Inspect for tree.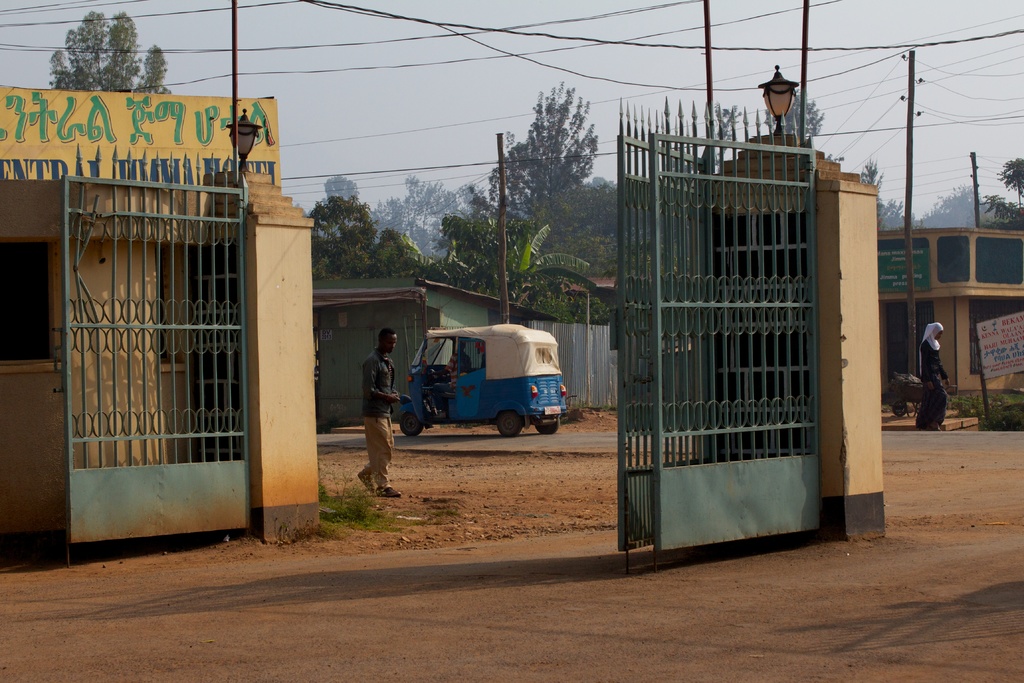
Inspection: {"x1": 308, "y1": 190, "x2": 426, "y2": 286}.
